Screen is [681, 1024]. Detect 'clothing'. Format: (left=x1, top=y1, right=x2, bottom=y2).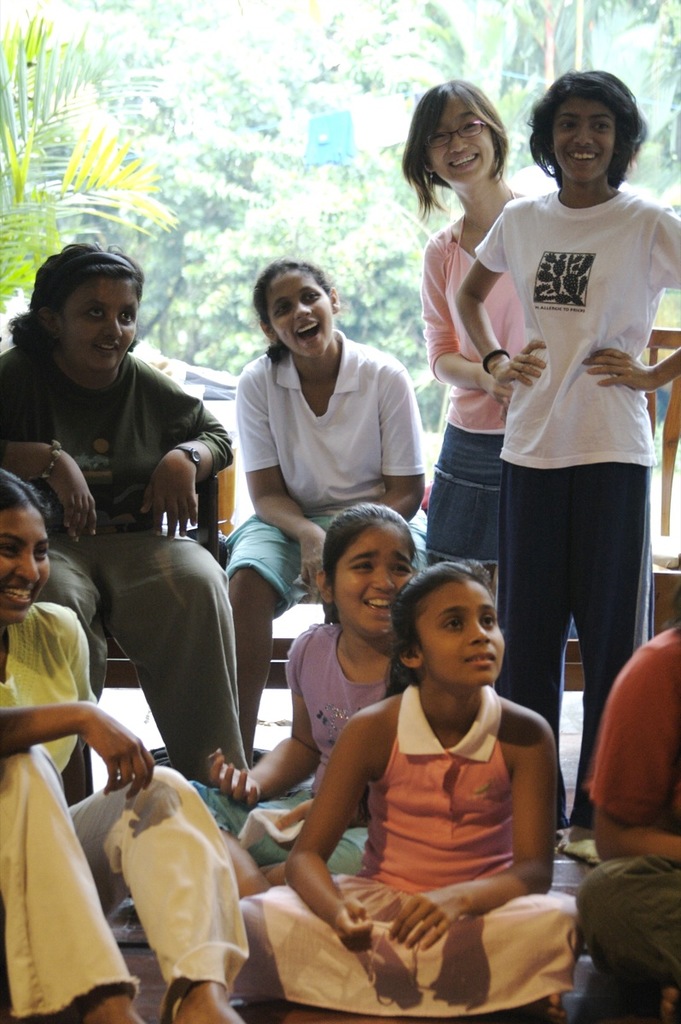
(left=474, top=165, right=680, bottom=835).
